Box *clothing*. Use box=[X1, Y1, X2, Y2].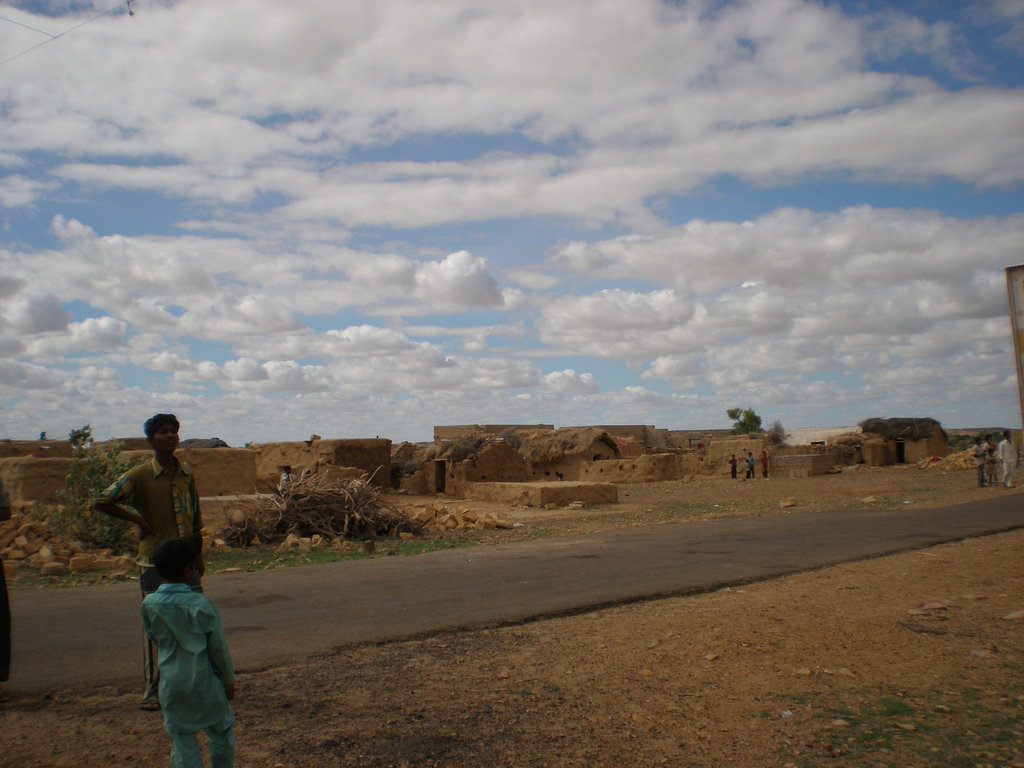
box=[749, 456, 756, 476].
